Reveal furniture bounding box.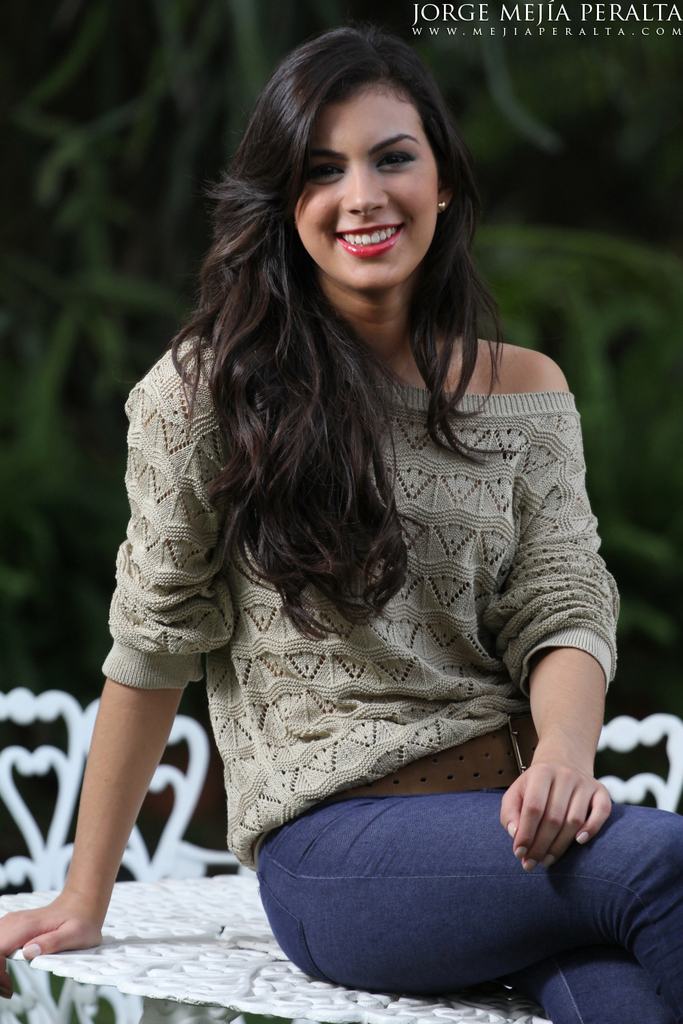
Revealed: pyautogui.locateOnScreen(599, 710, 682, 813).
